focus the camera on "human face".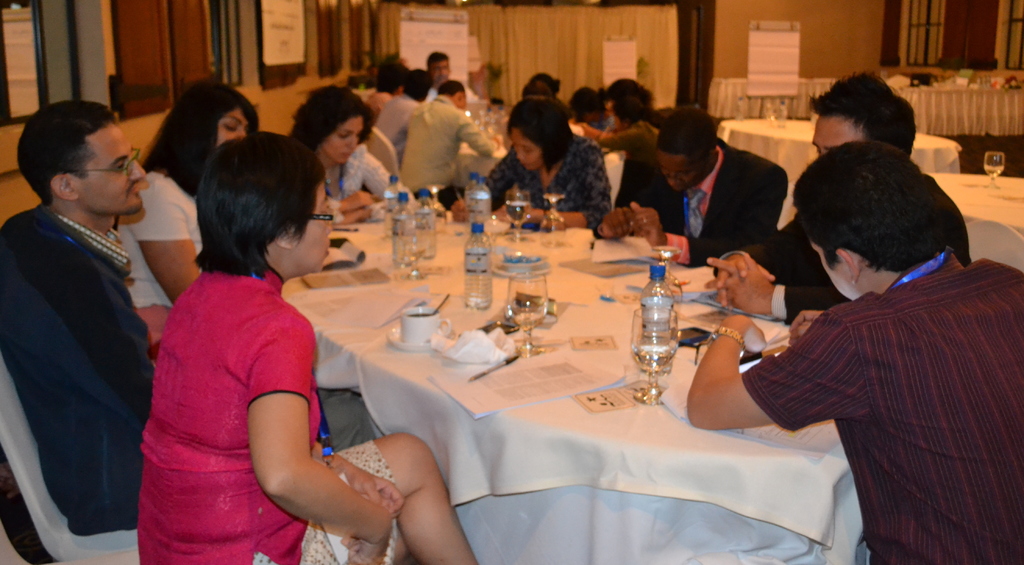
Focus region: 77:123:146:214.
